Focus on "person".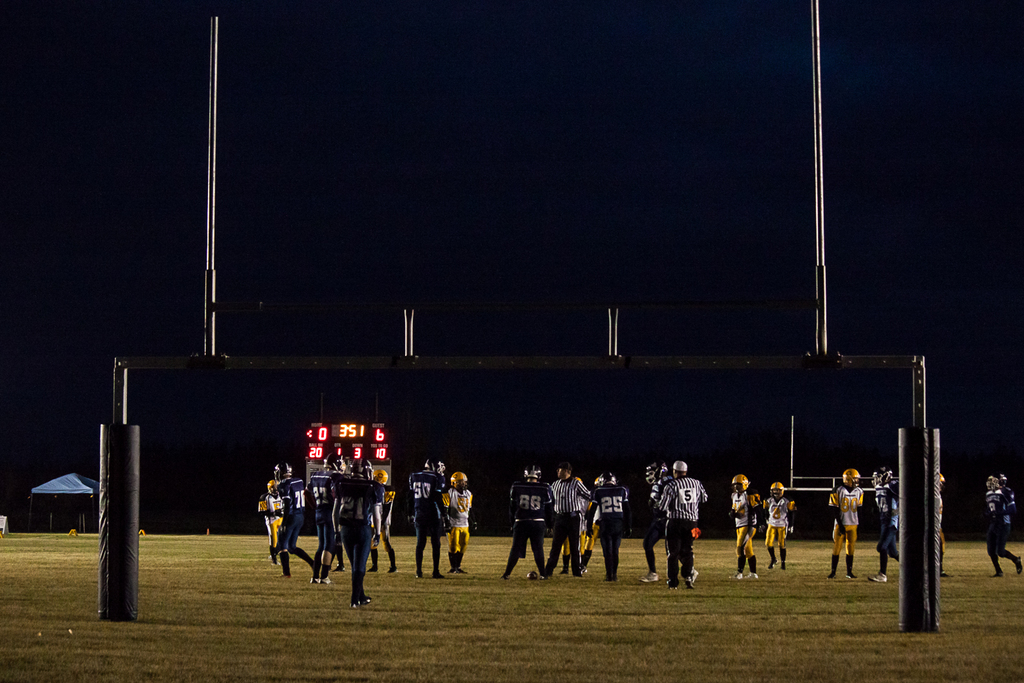
Focused at bbox(868, 467, 902, 588).
